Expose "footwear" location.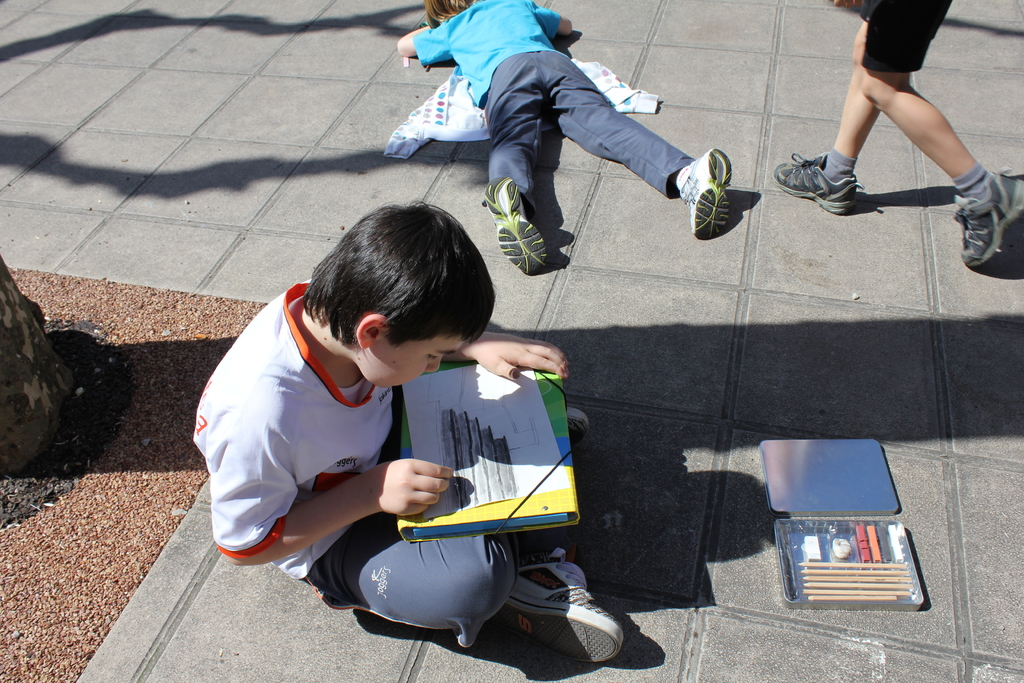
Exposed at select_region(481, 564, 639, 667).
